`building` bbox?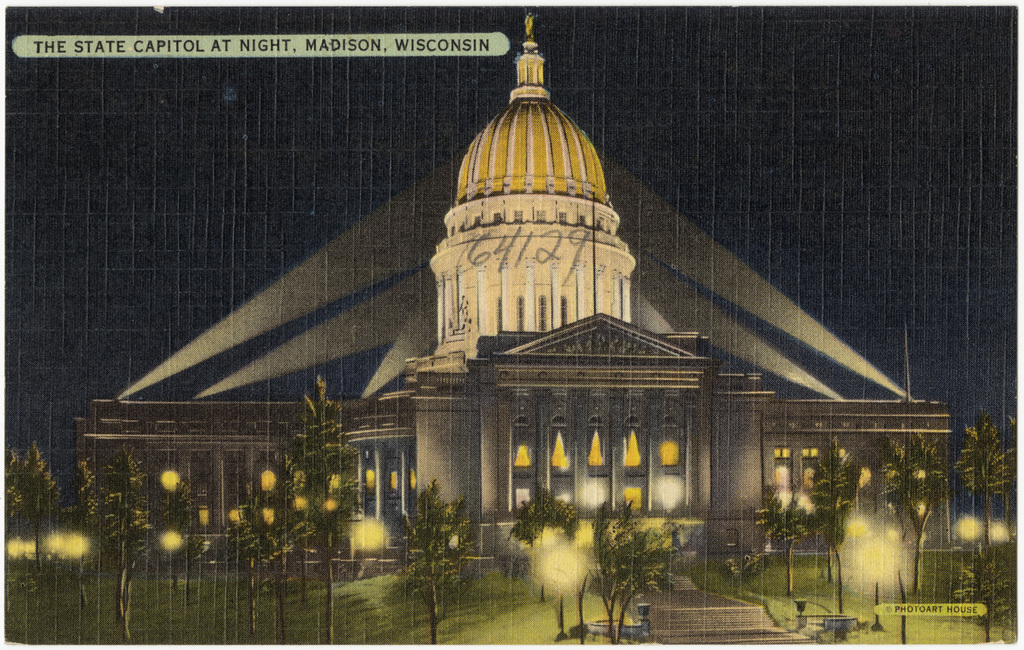
<box>75,5,957,581</box>
